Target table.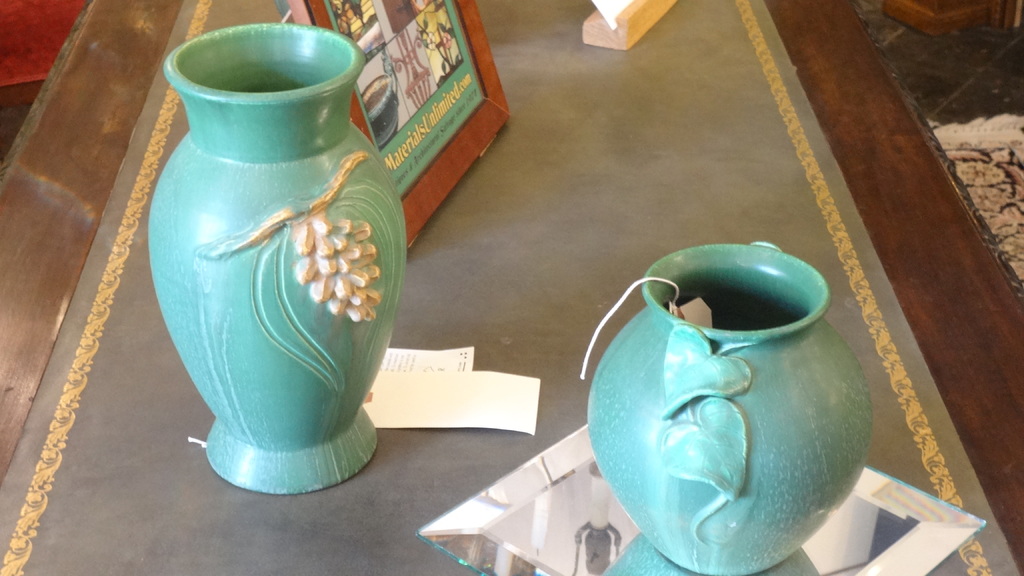
Target region: pyautogui.locateOnScreen(0, 0, 1023, 575).
